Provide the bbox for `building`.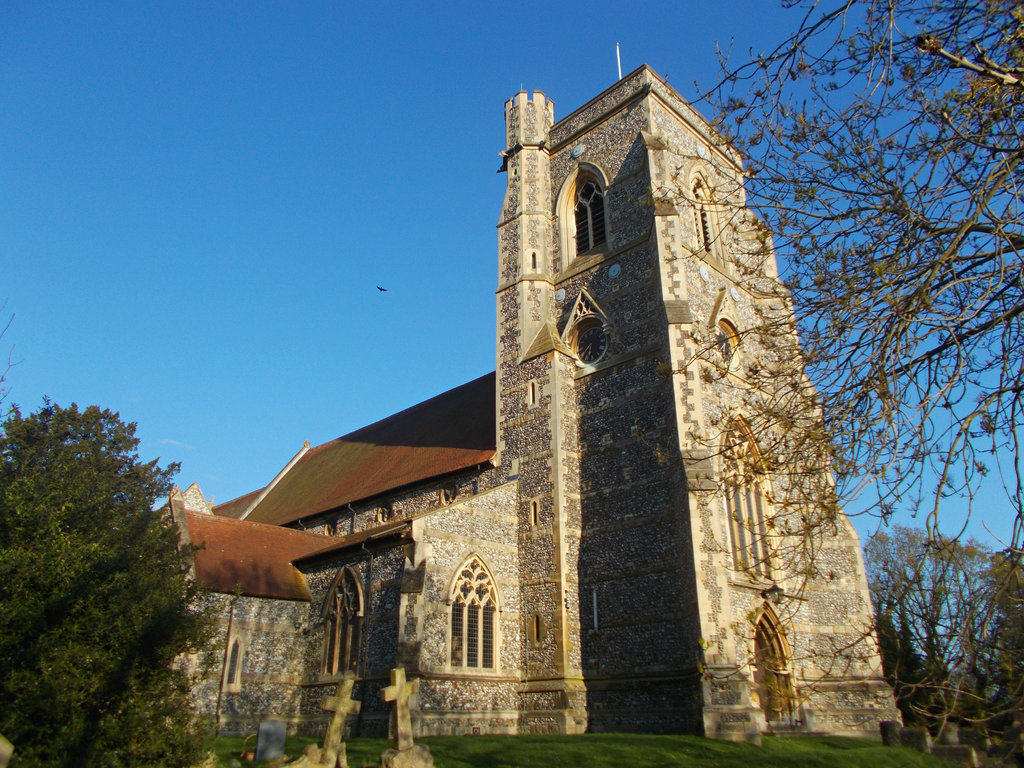
[157, 35, 908, 750].
